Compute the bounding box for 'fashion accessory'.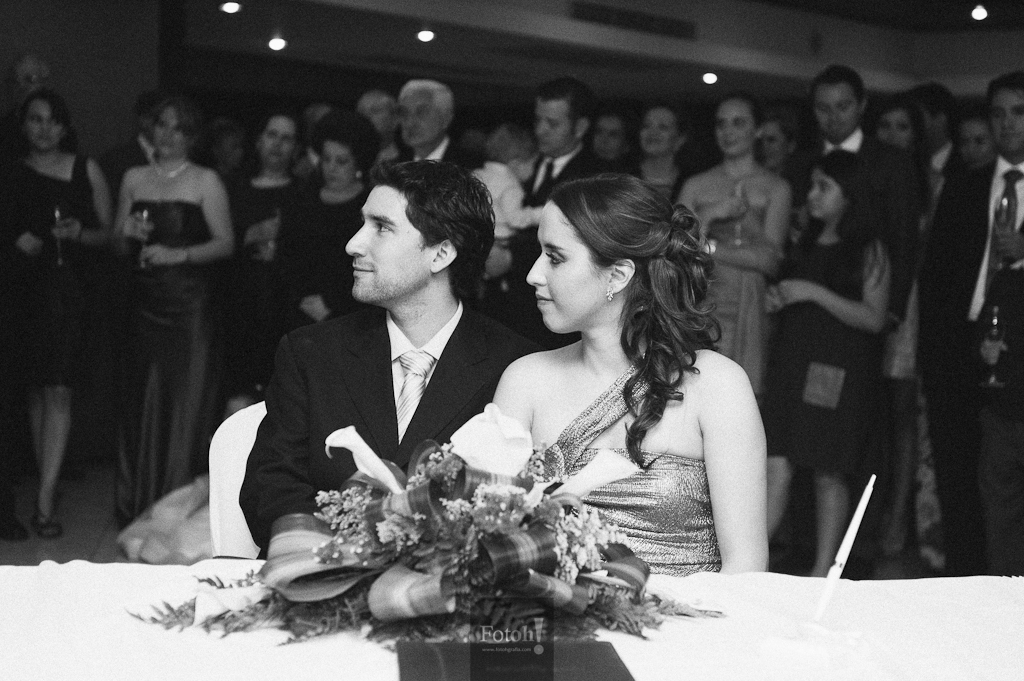
bbox=(394, 349, 438, 444).
